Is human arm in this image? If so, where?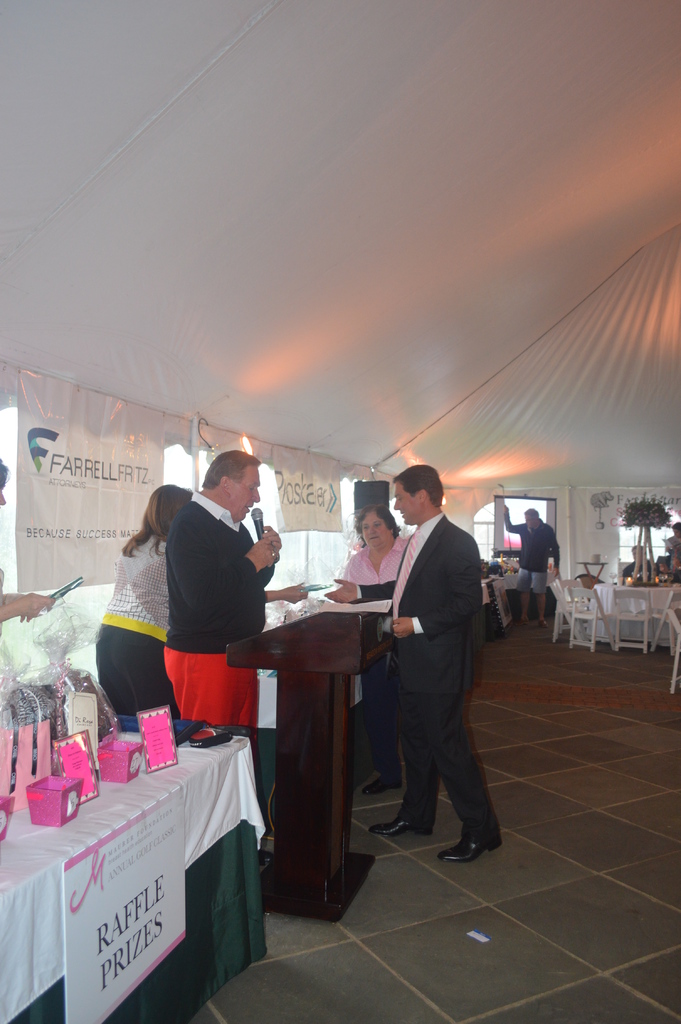
Yes, at 263/576/308/604.
